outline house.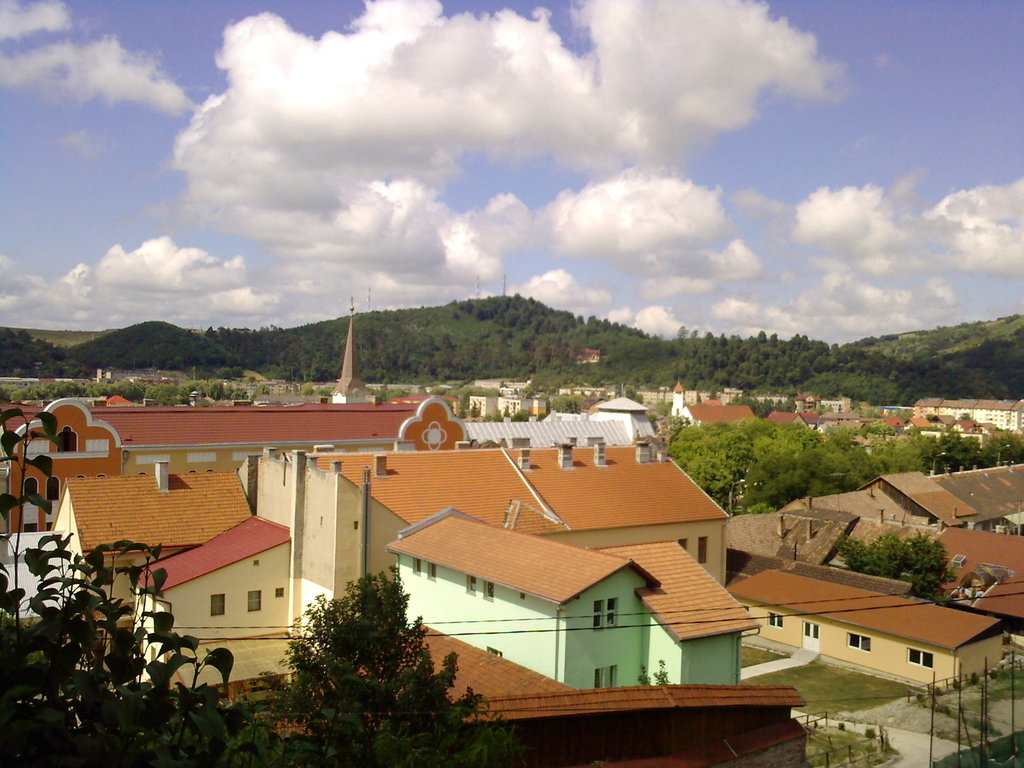
Outline: {"left": 262, "top": 438, "right": 732, "bottom": 593}.
